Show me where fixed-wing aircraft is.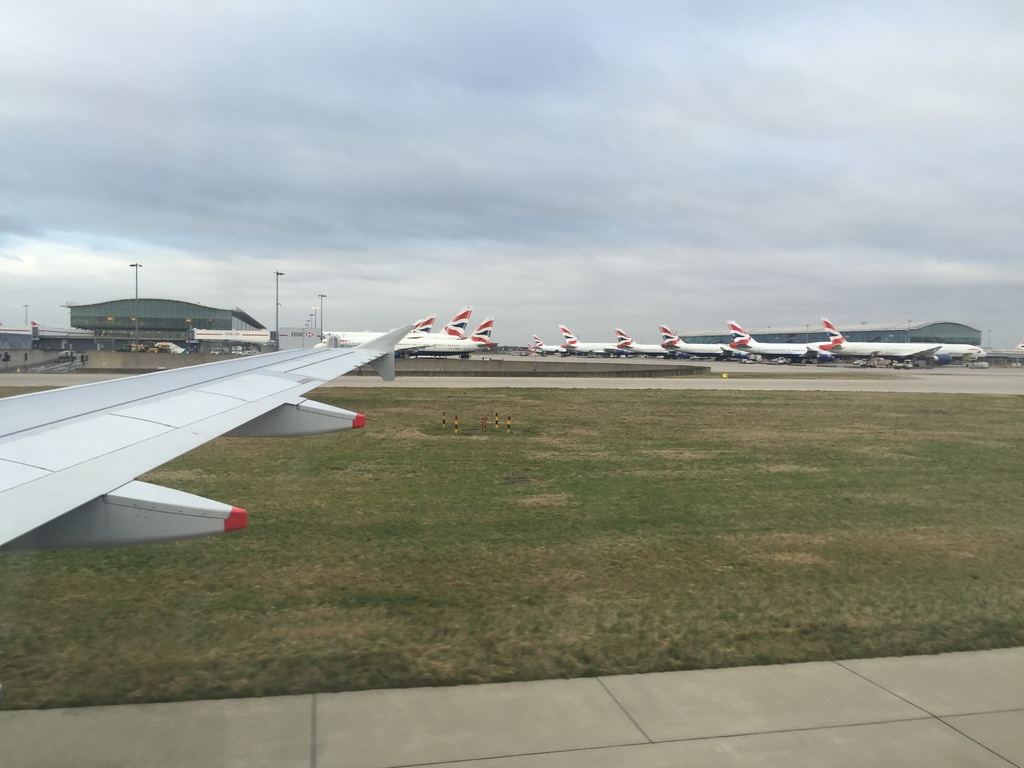
fixed-wing aircraft is at x1=560 y1=324 x2=620 y2=355.
